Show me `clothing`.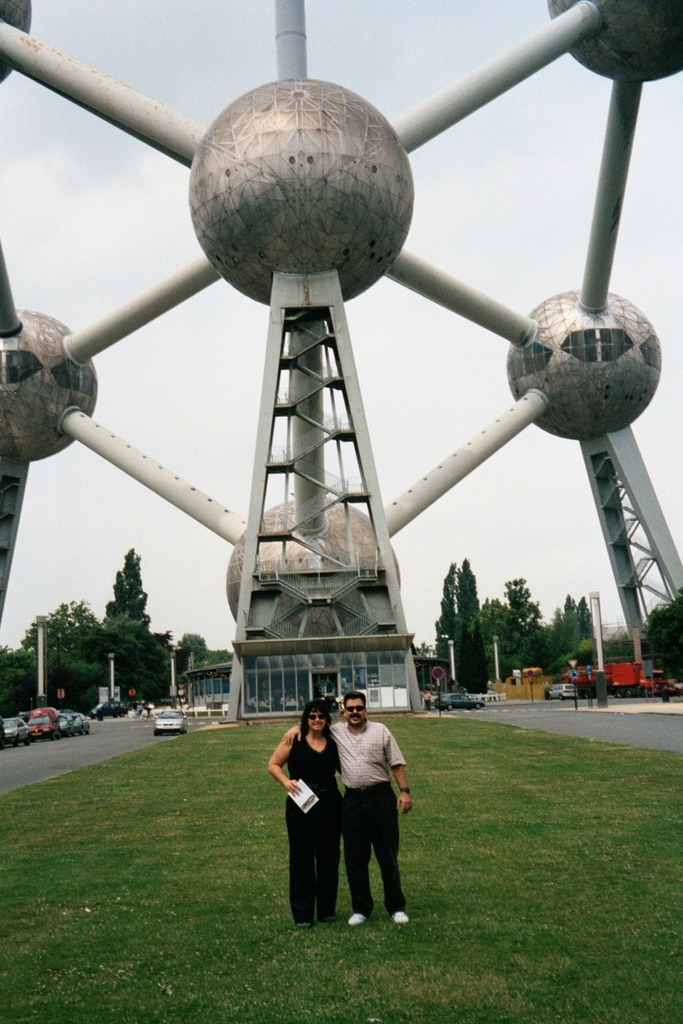
`clothing` is here: locate(424, 690, 432, 709).
